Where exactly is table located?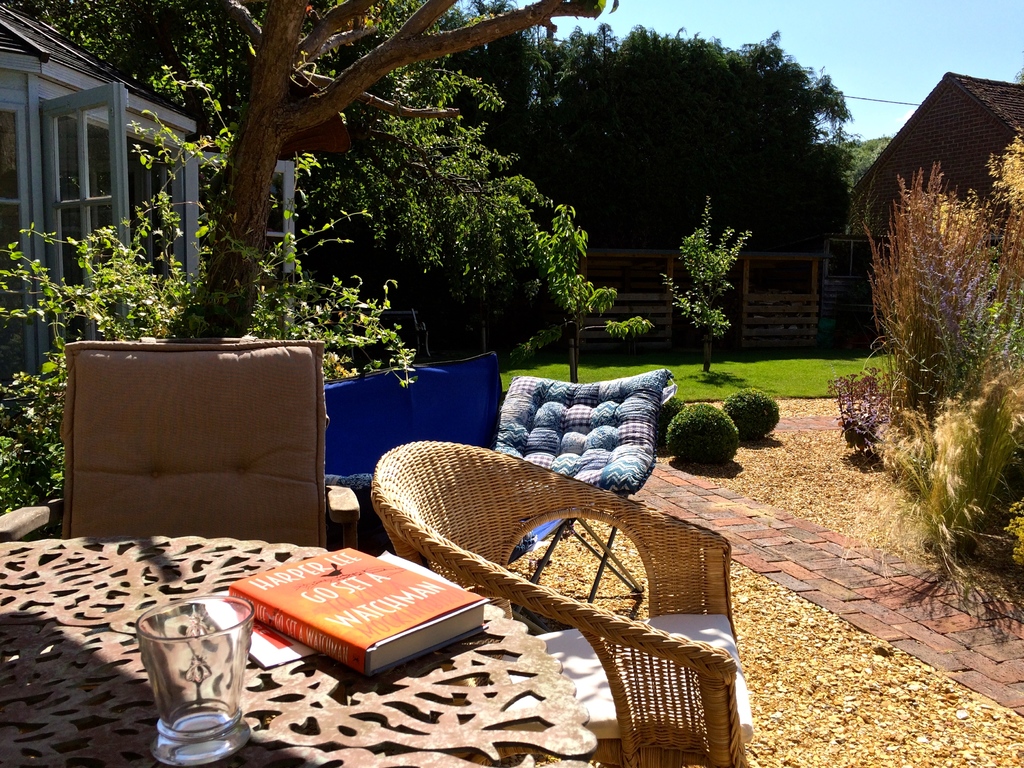
Its bounding box is bbox=[0, 537, 603, 767].
